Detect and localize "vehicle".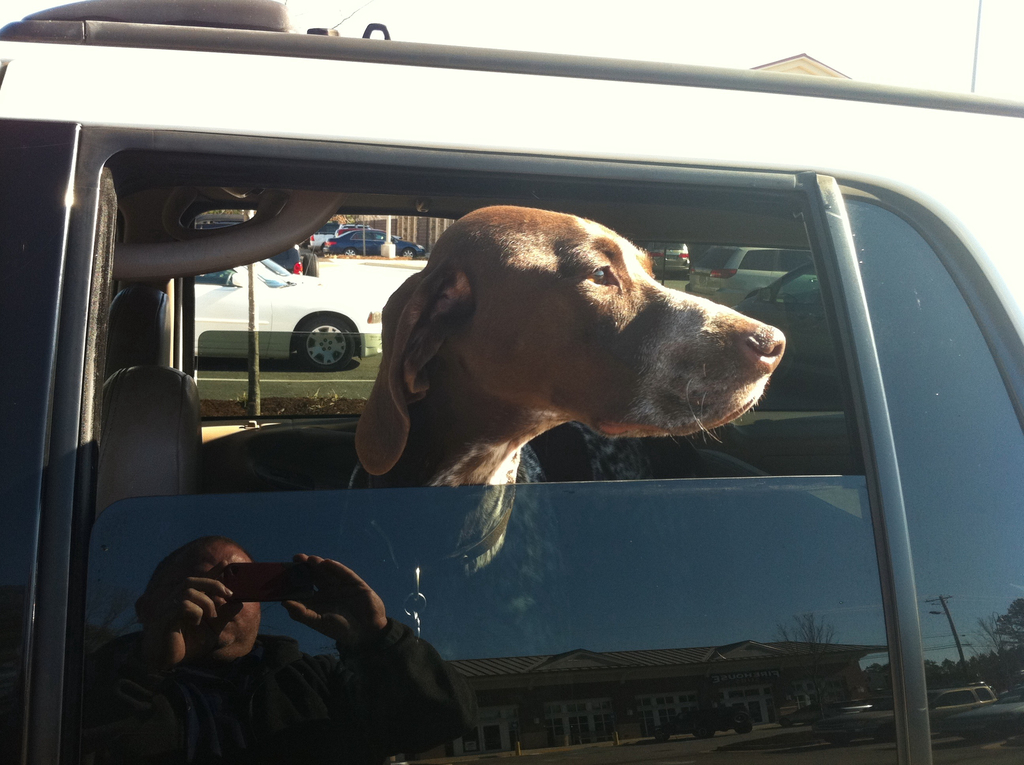
Localized at crop(307, 224, 372, 253).
